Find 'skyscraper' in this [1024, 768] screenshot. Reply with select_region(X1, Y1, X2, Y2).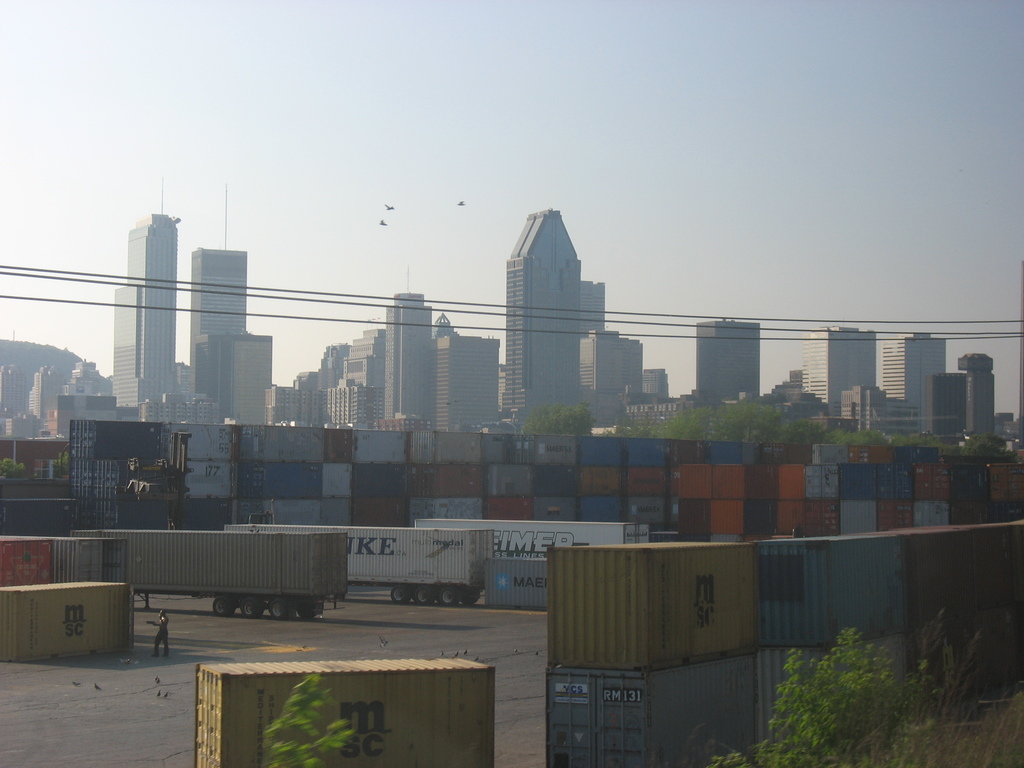
select_region(382, 270, 432, 425).
